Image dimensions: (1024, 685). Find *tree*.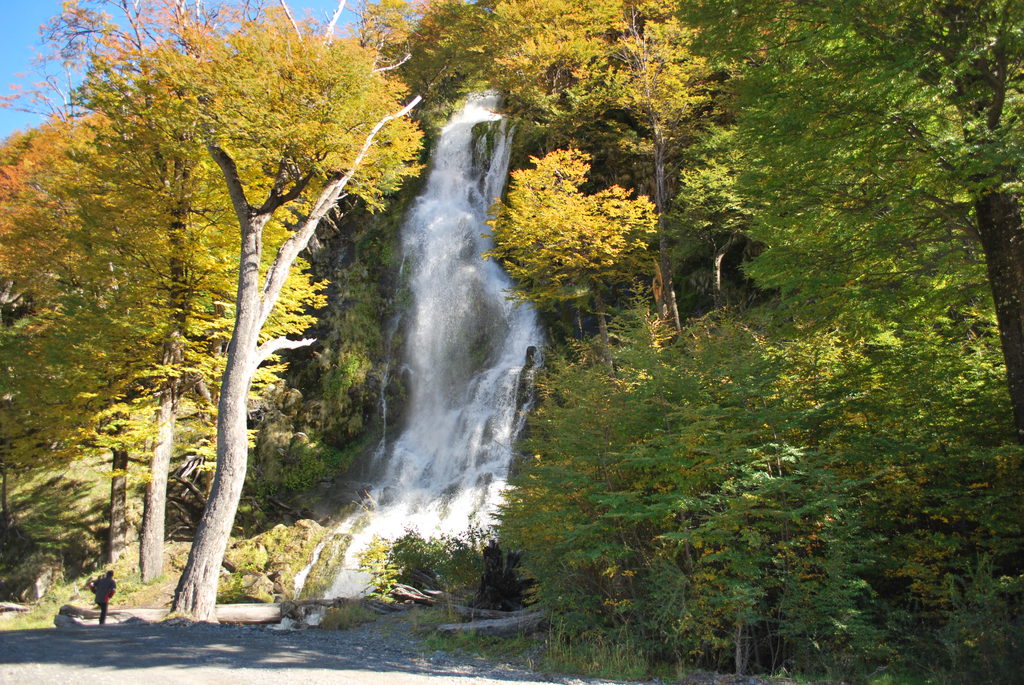
17/93/194/596.
